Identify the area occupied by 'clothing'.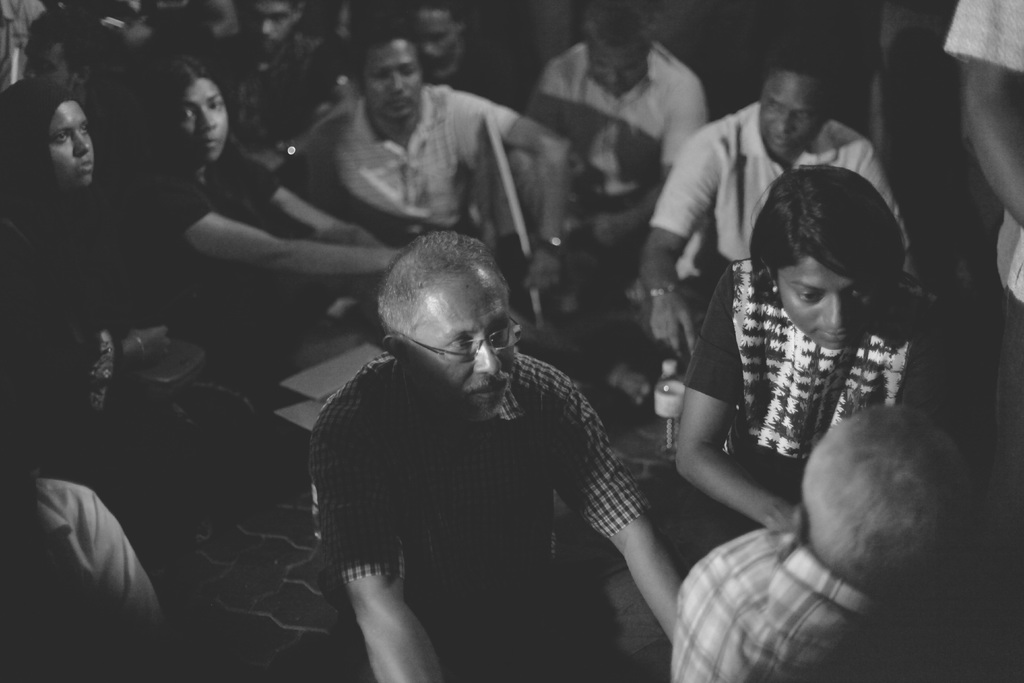
Area: (423, 30, 528, 110).
